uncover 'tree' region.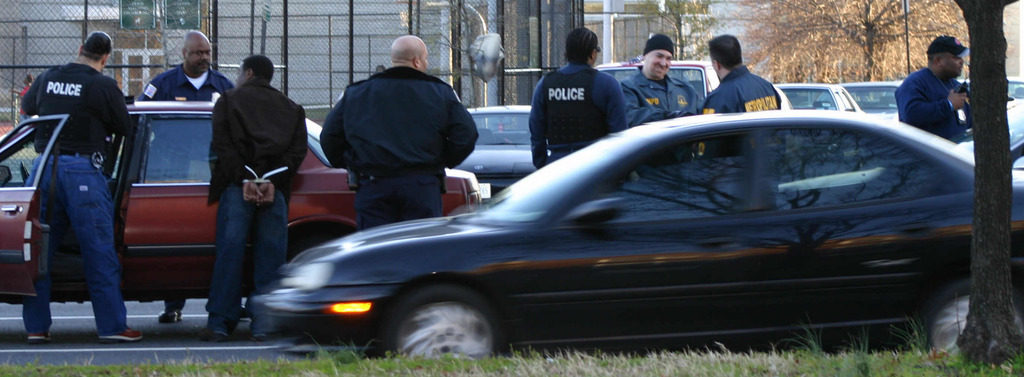
Uncovered: (954,2,1021,367).
